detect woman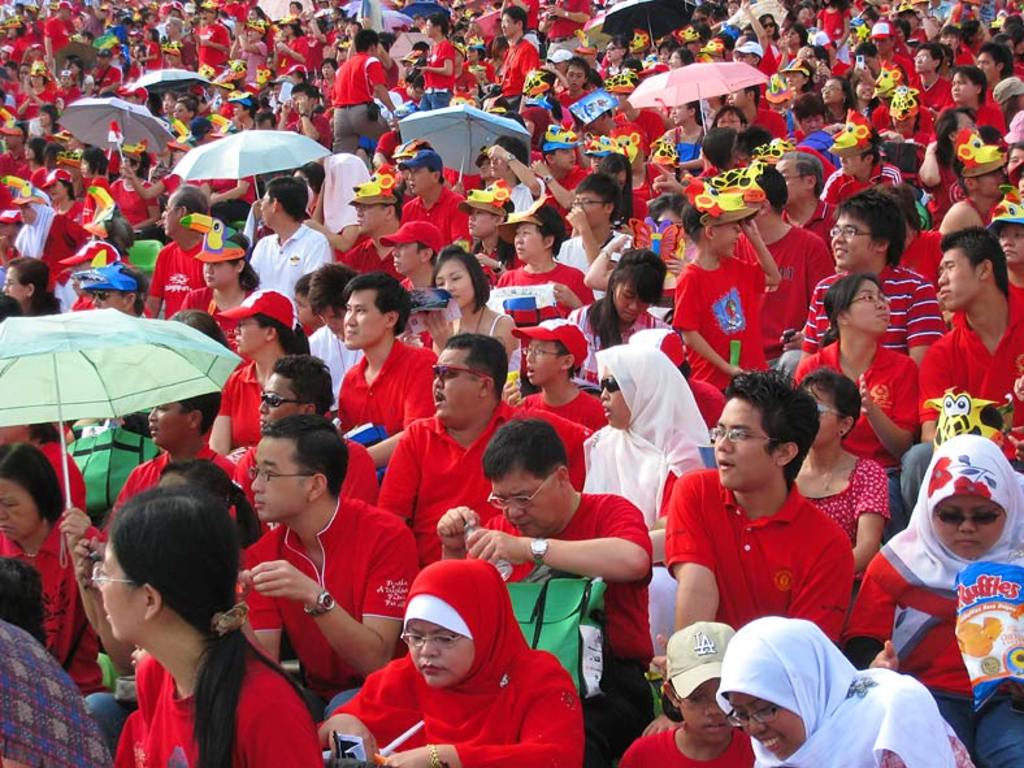
left=651, top=95, right=703, bottom=173
